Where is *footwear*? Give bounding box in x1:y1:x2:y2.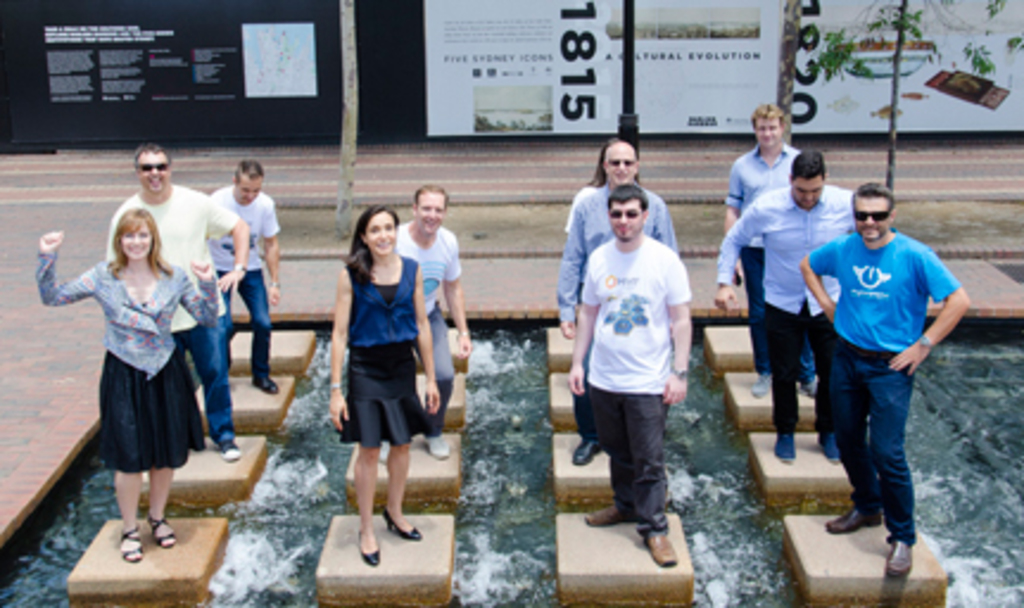
375:437:387:458.
